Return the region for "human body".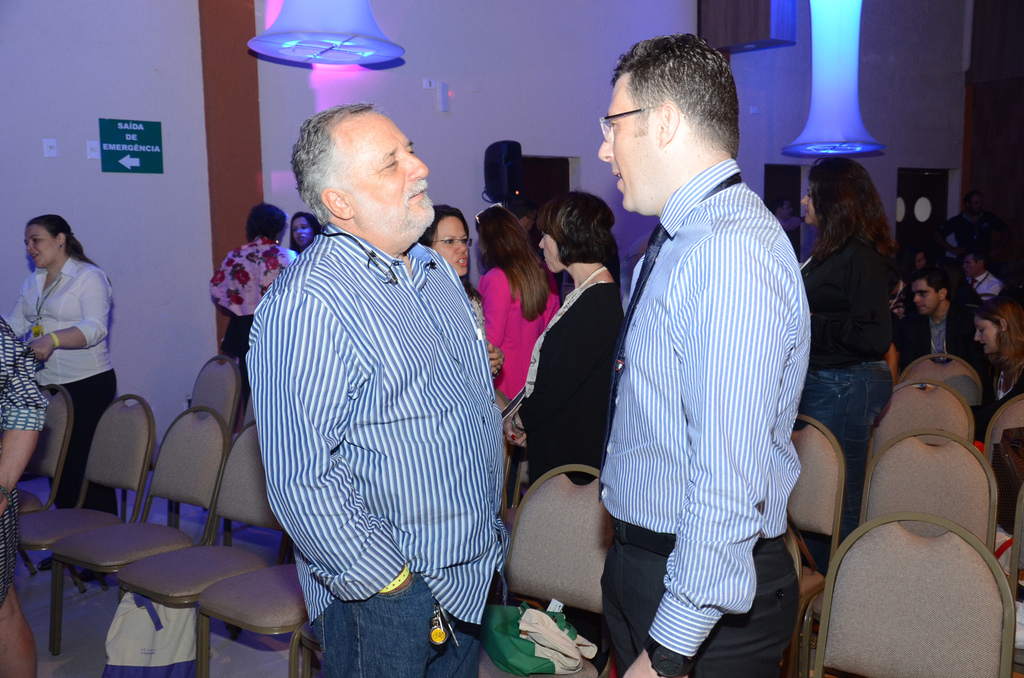
box(907, 267, 978, 359).
